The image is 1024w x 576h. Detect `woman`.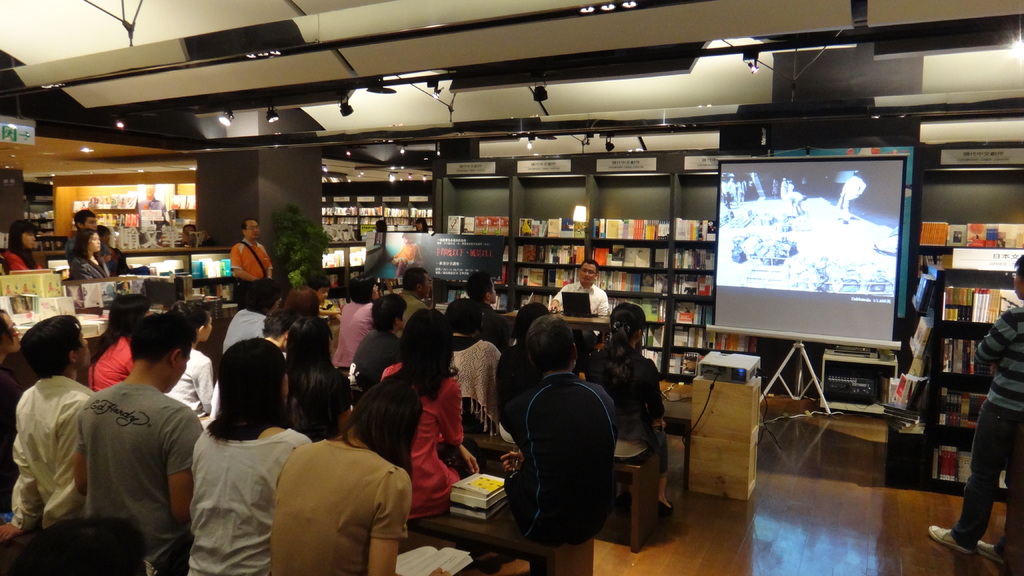
Detection: Rect(271, 377, 418, 575).
